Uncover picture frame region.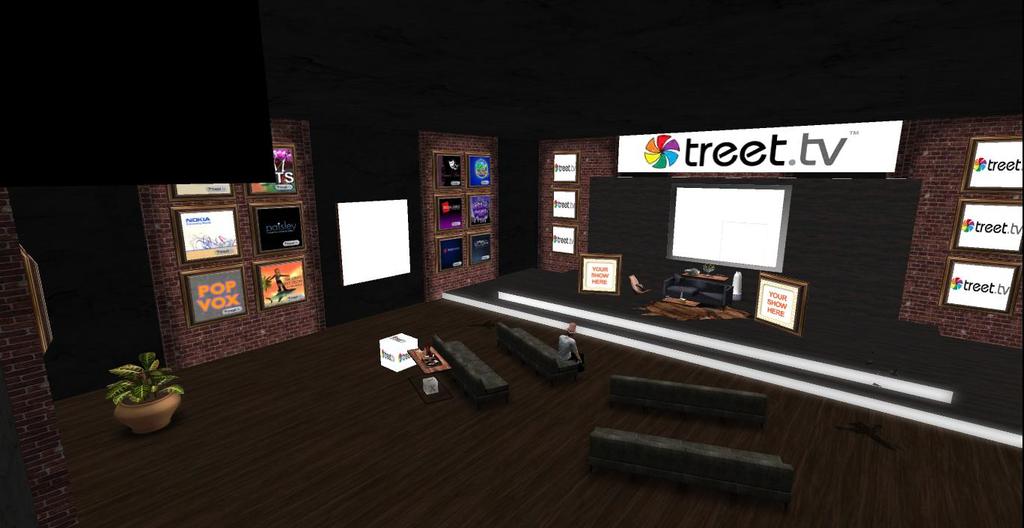
Uncovered: detection(257, 251, 313, 312).
